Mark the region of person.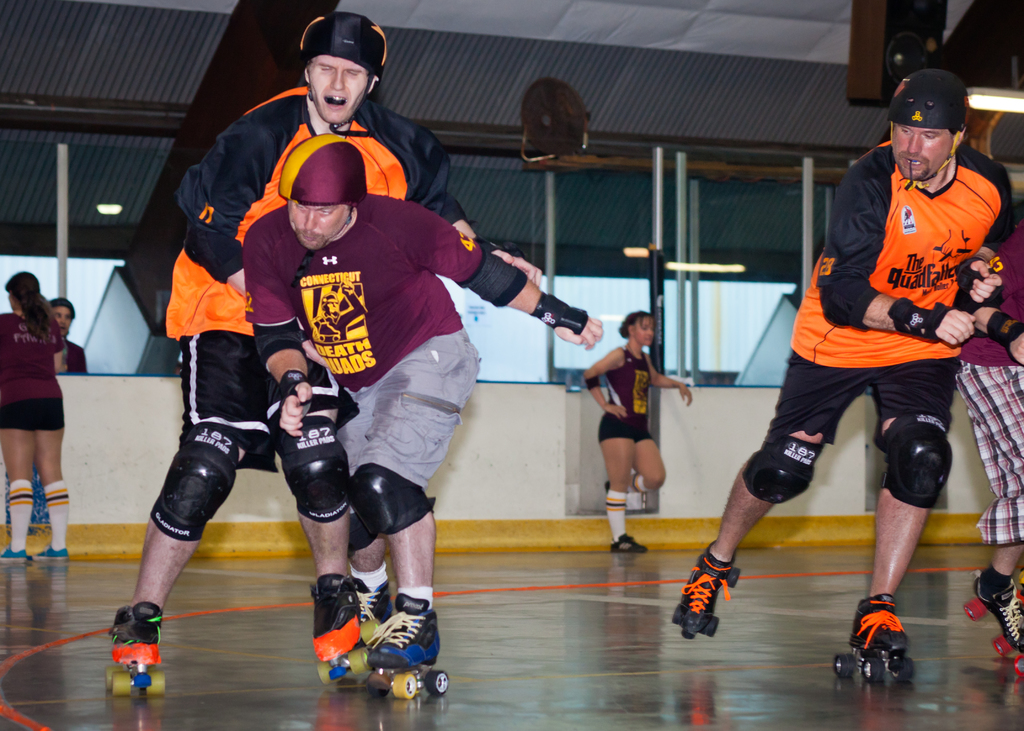
Region: bbox=[106, 12, 550, 679].
